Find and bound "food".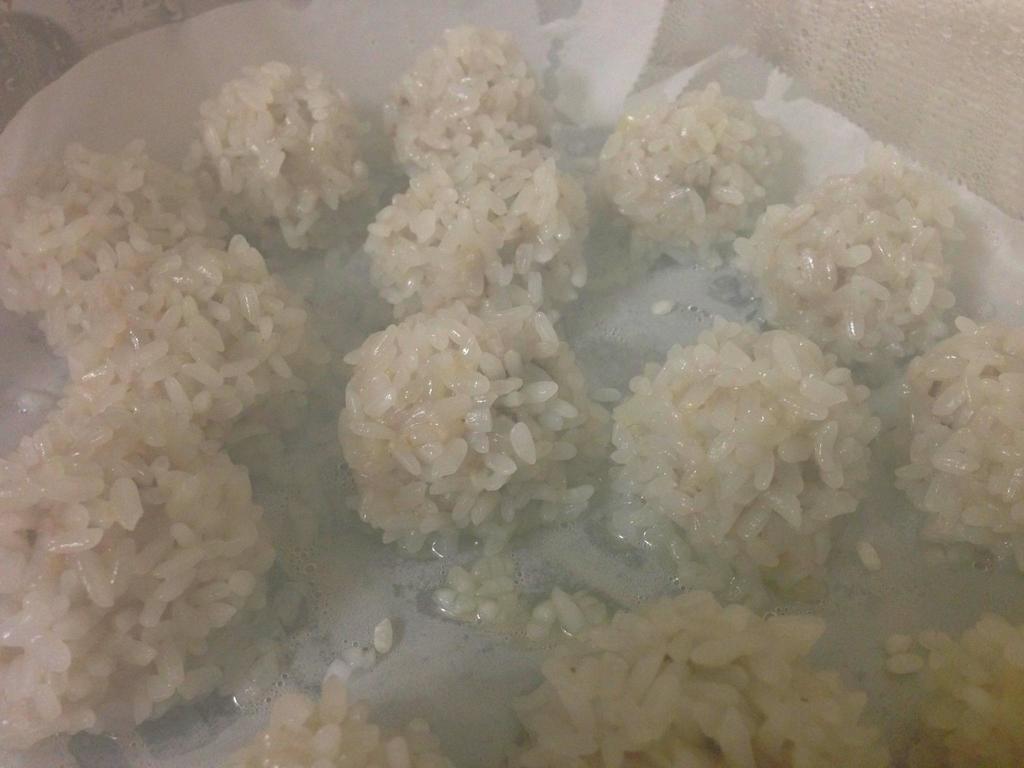
Bound: <box>328,298,607,556</box>.
